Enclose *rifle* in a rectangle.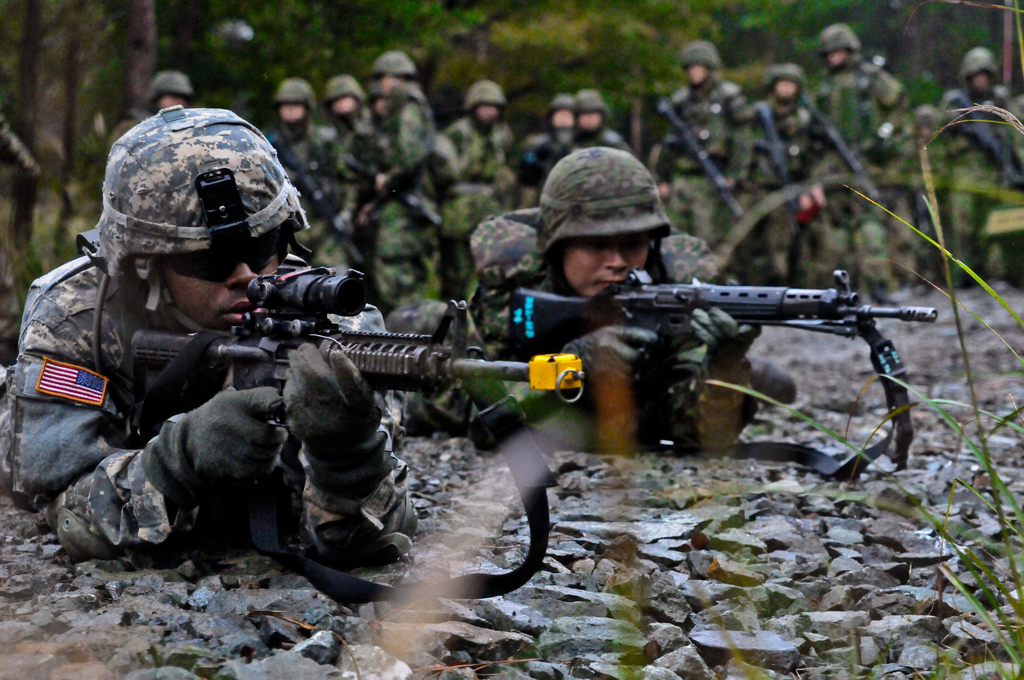
[x1=743, y1=101, x2=802, y2=216].
